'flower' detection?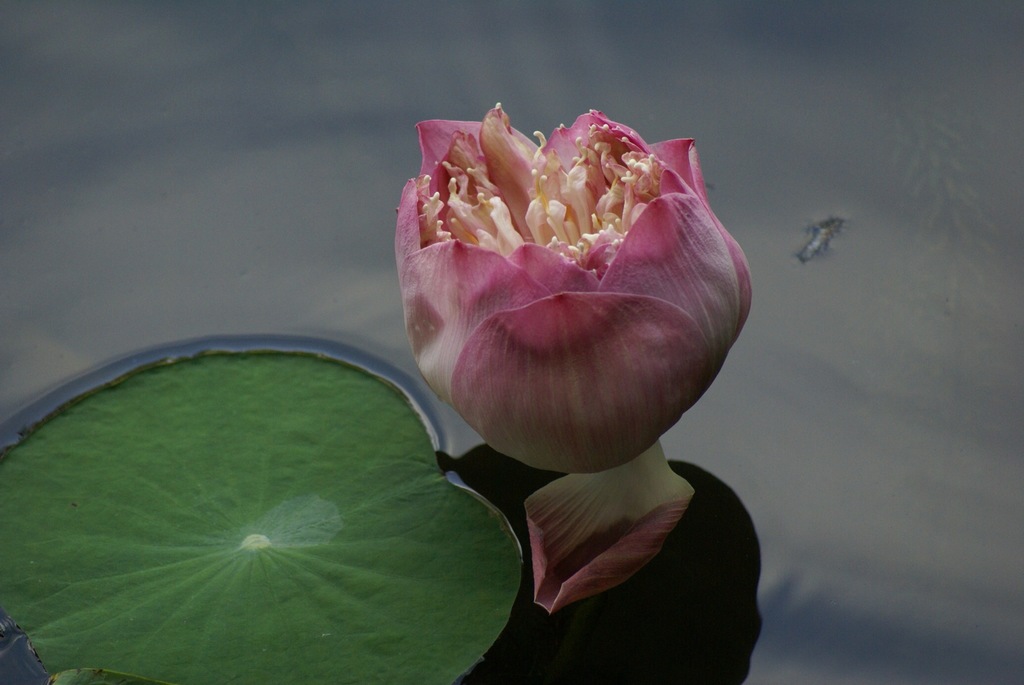
box=[375, 93, 771, 482]
